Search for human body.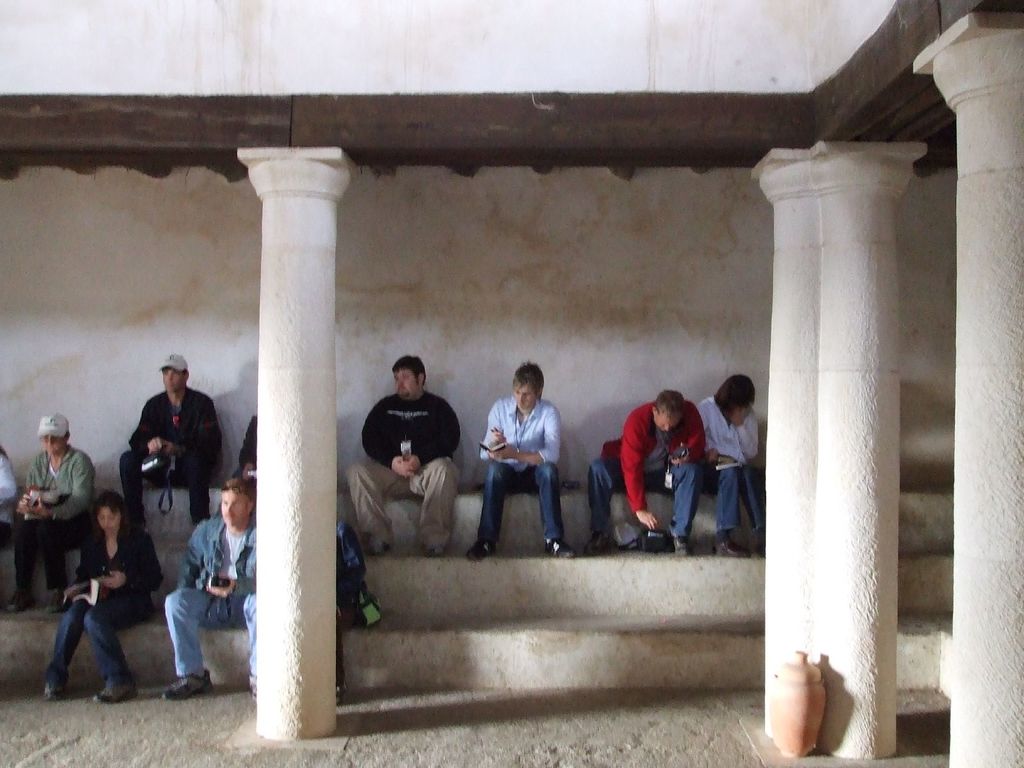
Found at [117,387,221,537].
